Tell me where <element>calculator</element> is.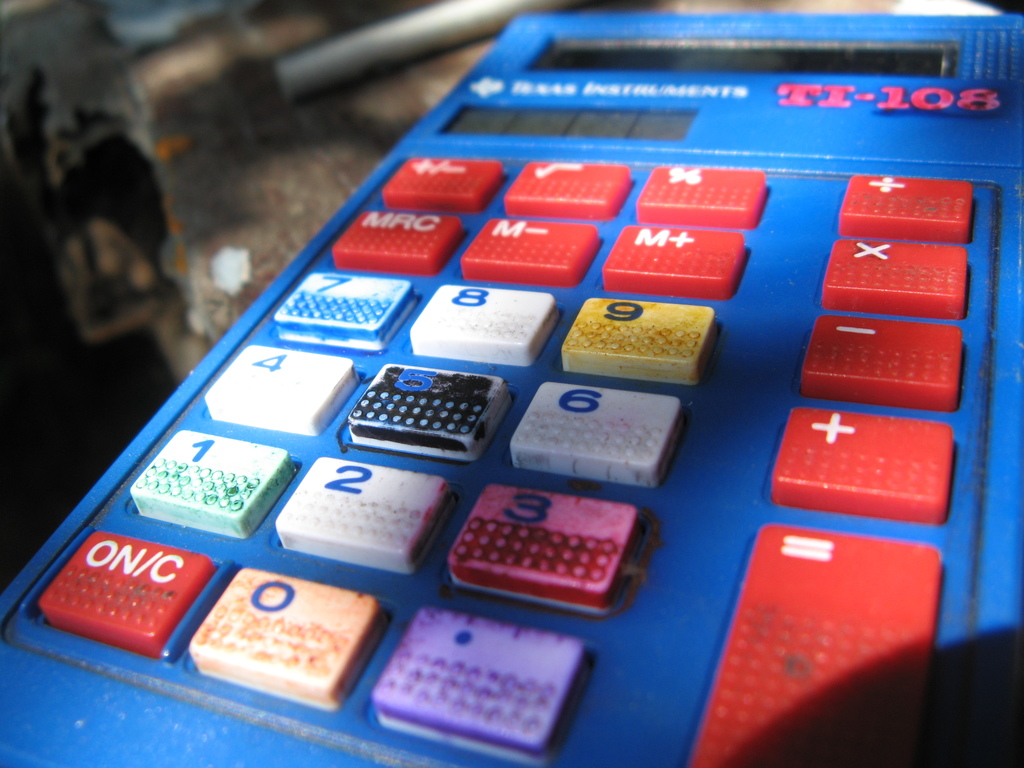
<element>calculator</element> is at pyautogui.locateOnScreen(0, 10, 1023, 767).
